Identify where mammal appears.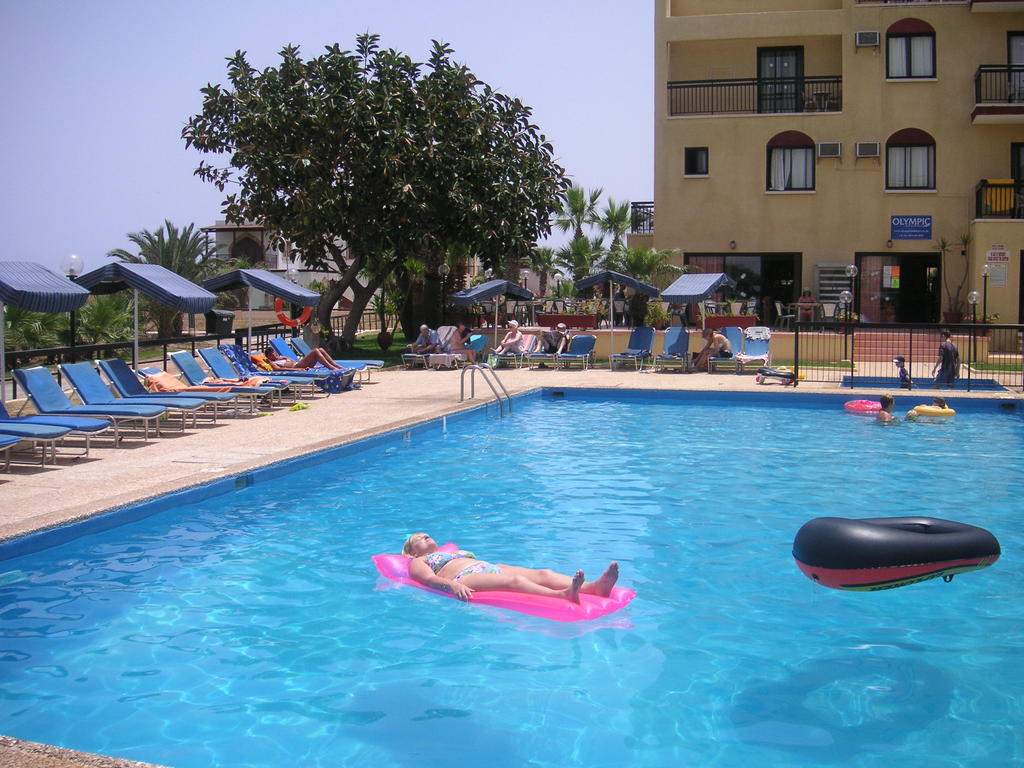
Appears at 413, 321, 440, 364.
